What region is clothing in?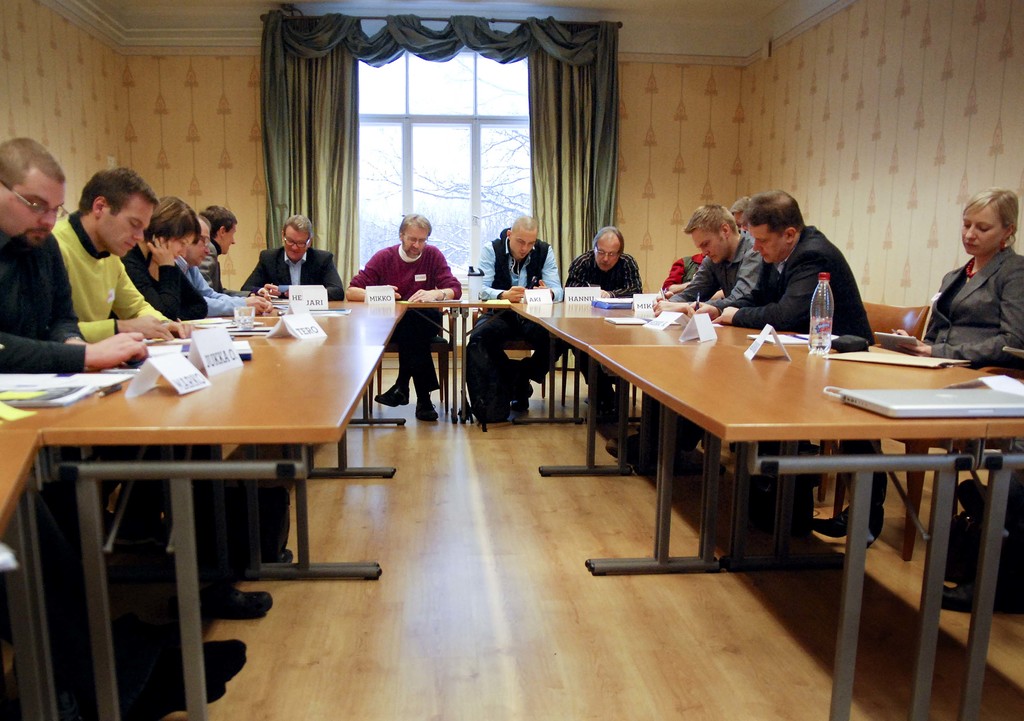
x1=561 y1=247 x2=640 y2=385.
